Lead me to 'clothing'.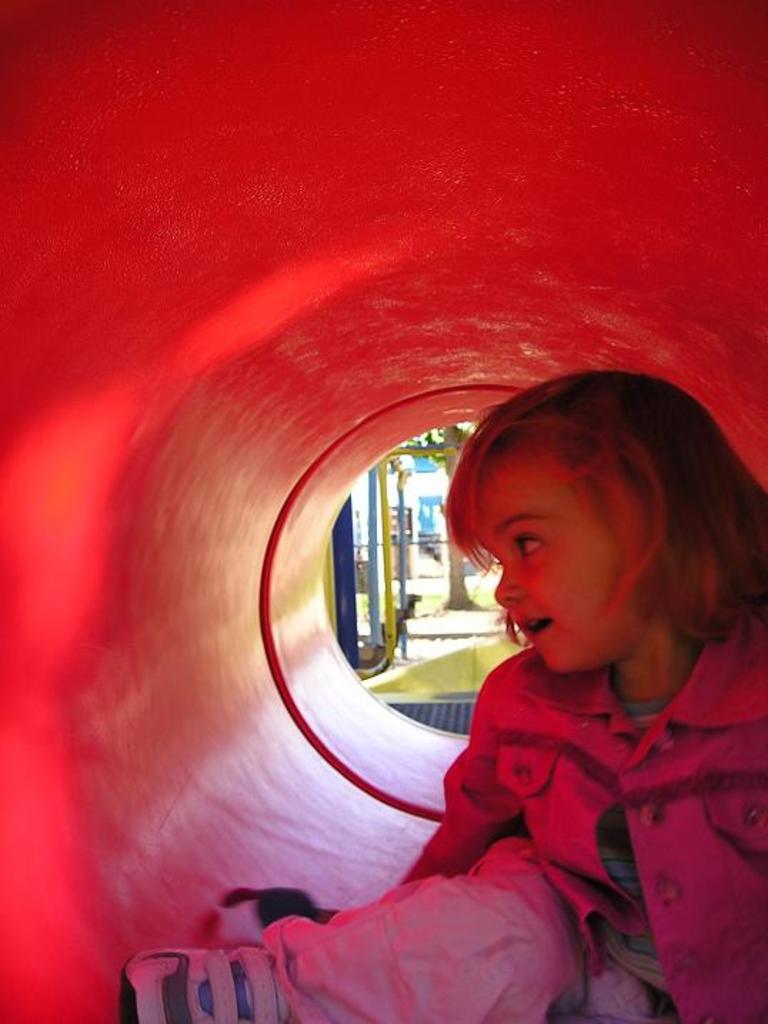
Lead to 391/560/762/974.
